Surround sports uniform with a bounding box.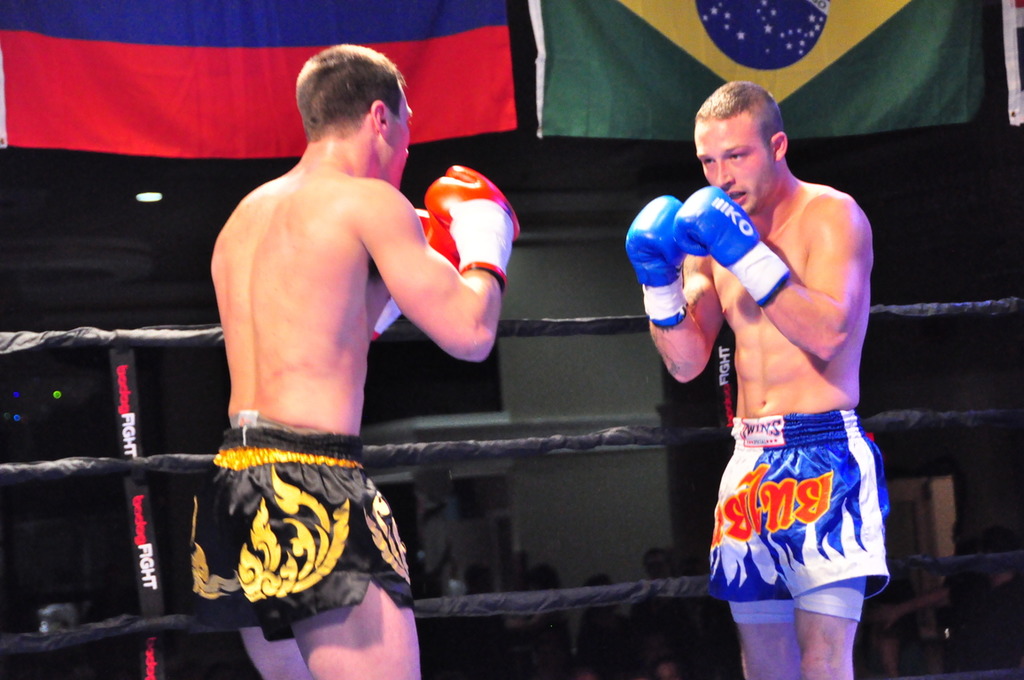
700/407/890/617.
